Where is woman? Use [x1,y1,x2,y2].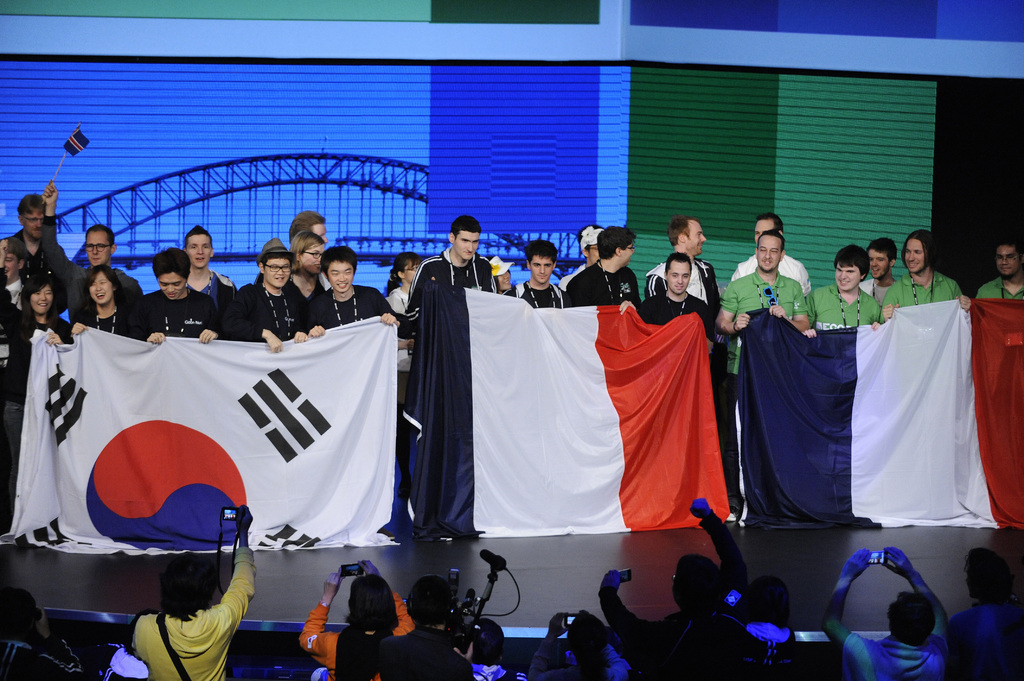
[65,261,151,353].
